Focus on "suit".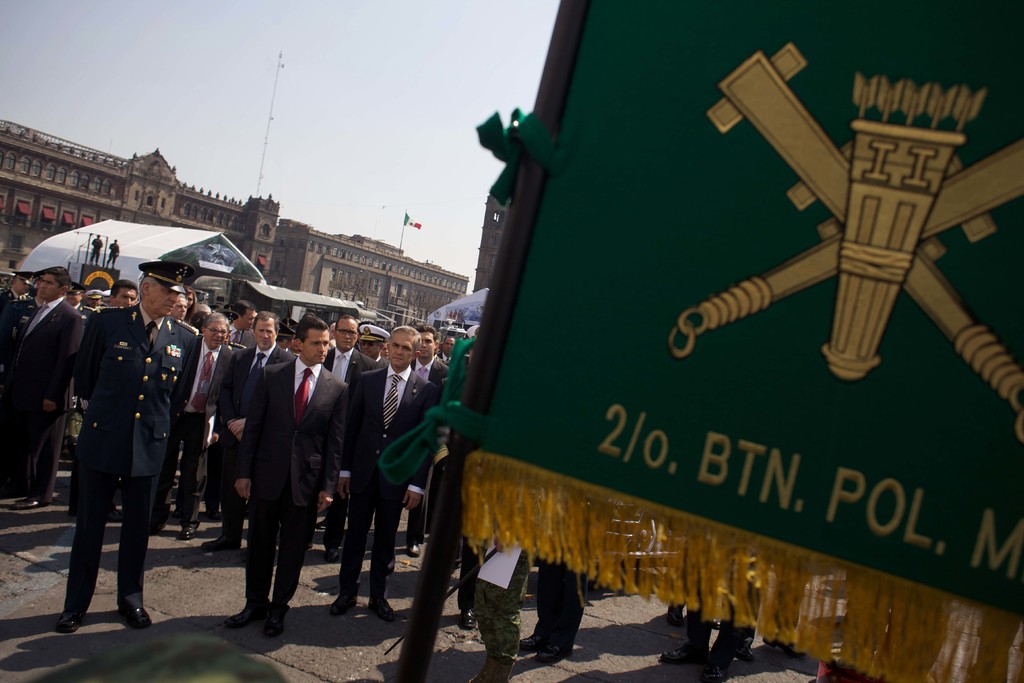
Focused at 40,308,175,635.
